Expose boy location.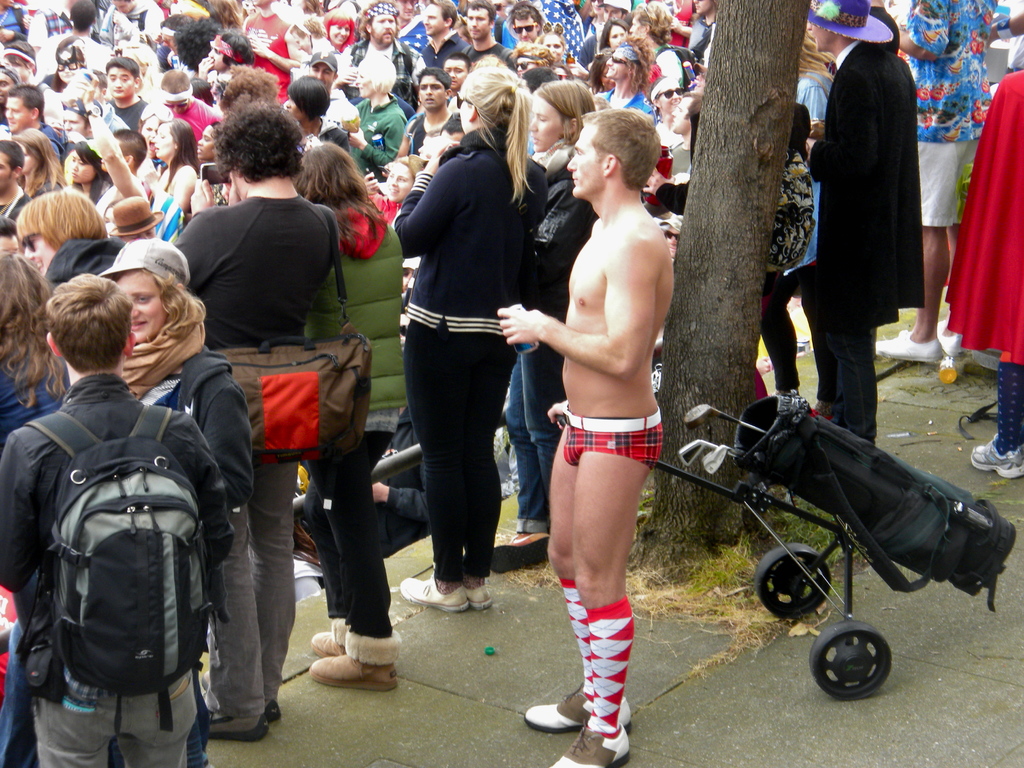
Exposed at {"x1": 0, "y1": 284, "x2": 234, "y2": 767}.
